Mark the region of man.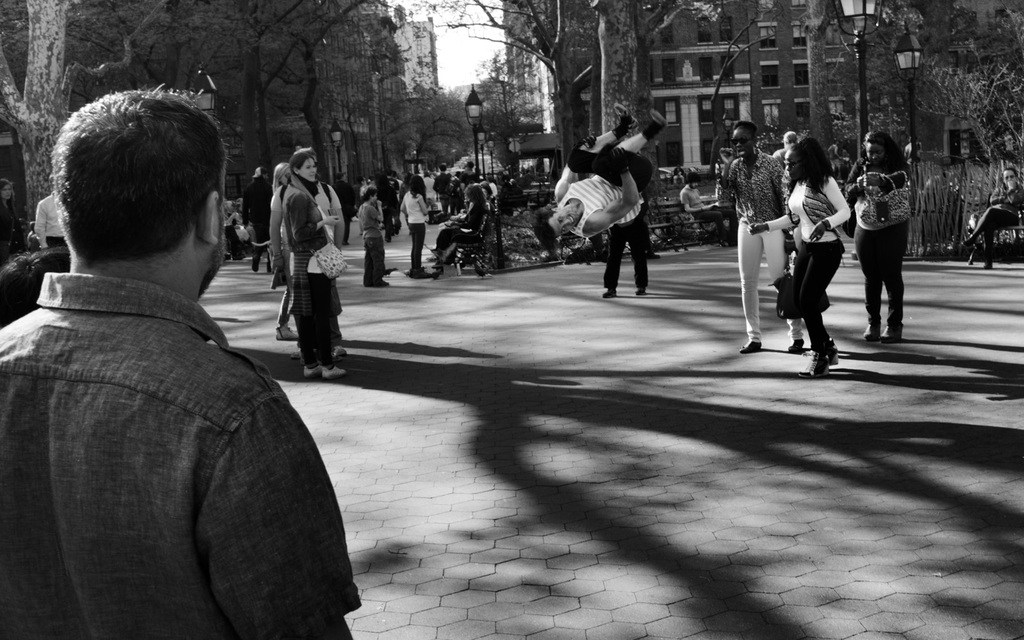
Region: locate(538, 97, 662, 255).
